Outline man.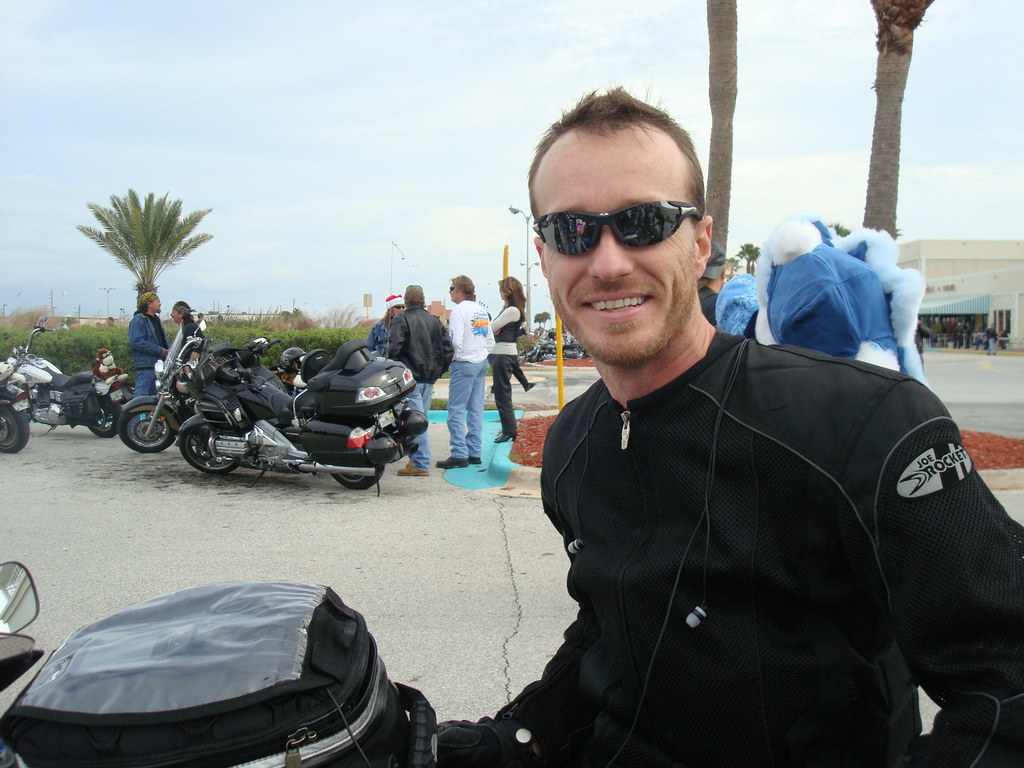
Outline: box=[166, 298, 205, 372].
